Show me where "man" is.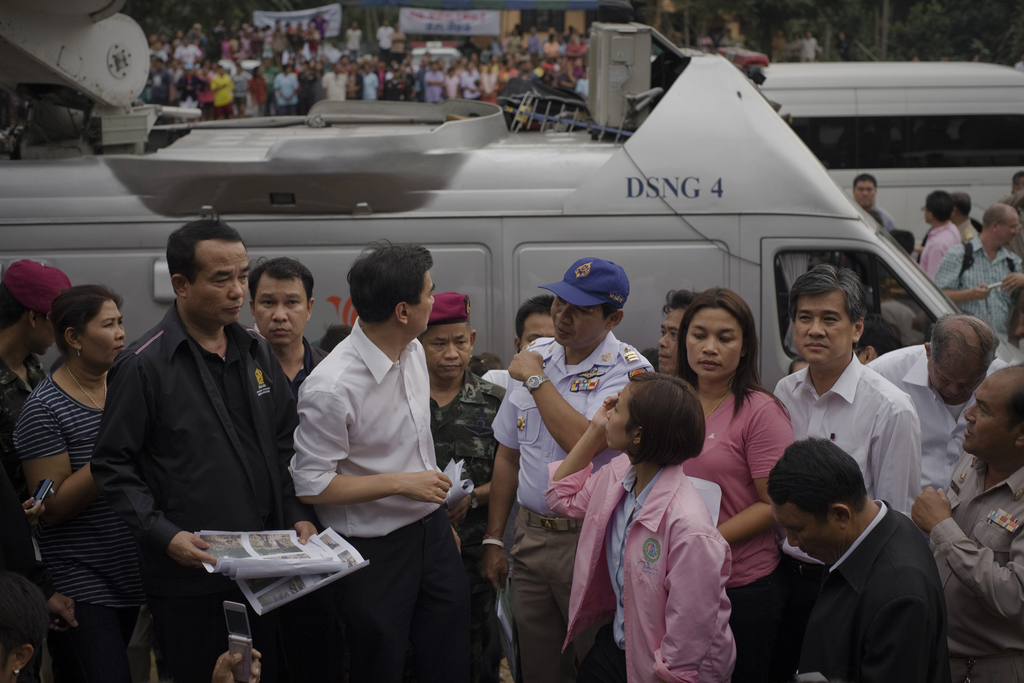
"man" is at 285/232/459/682.
